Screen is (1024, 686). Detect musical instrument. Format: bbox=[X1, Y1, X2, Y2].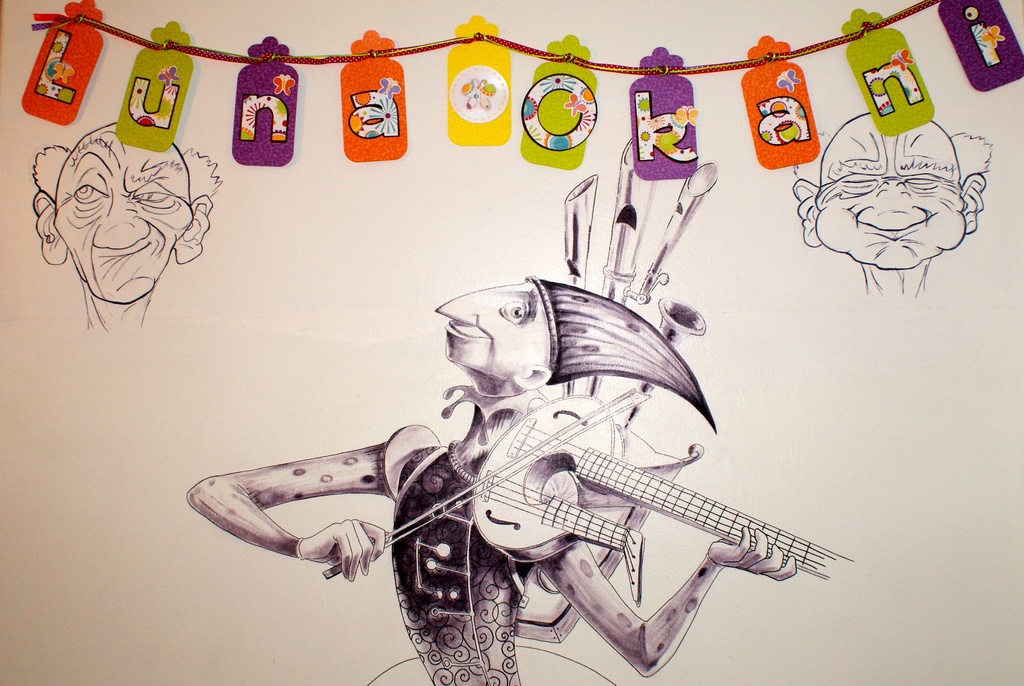
bbox=[323, 372, 861, 585].
